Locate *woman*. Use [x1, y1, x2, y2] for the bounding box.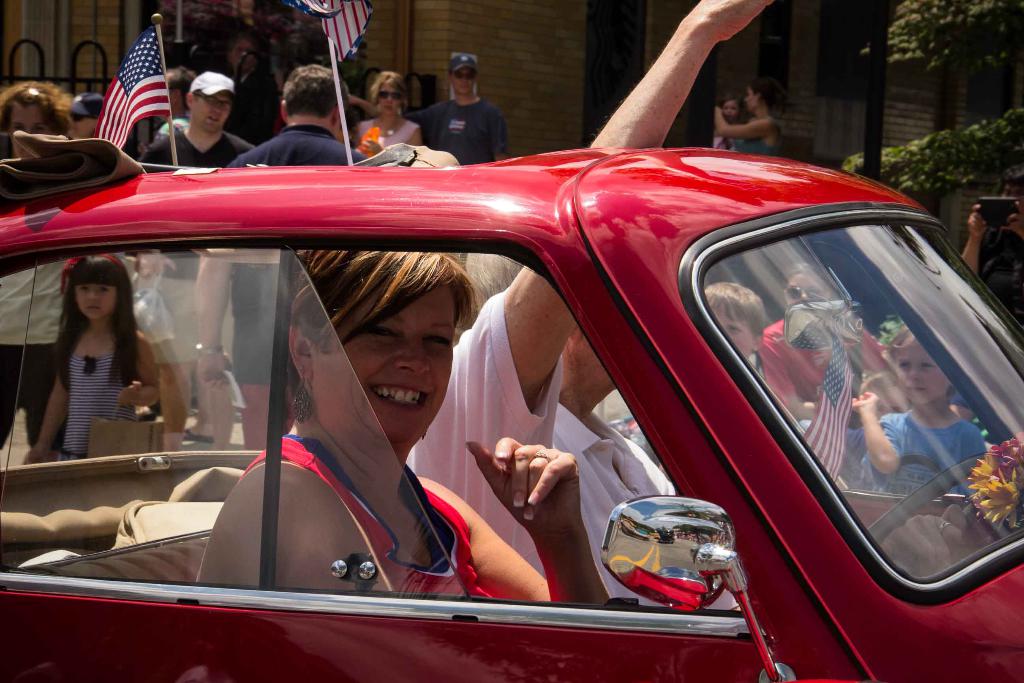
[712, 76, 778, 160].
